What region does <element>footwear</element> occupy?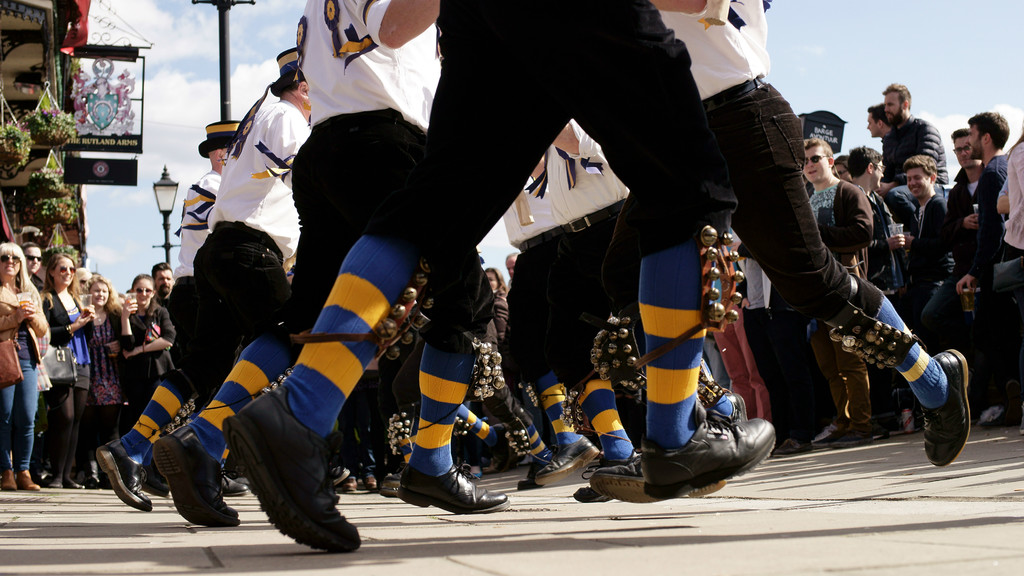
crop(149, 424, 240, 524).
